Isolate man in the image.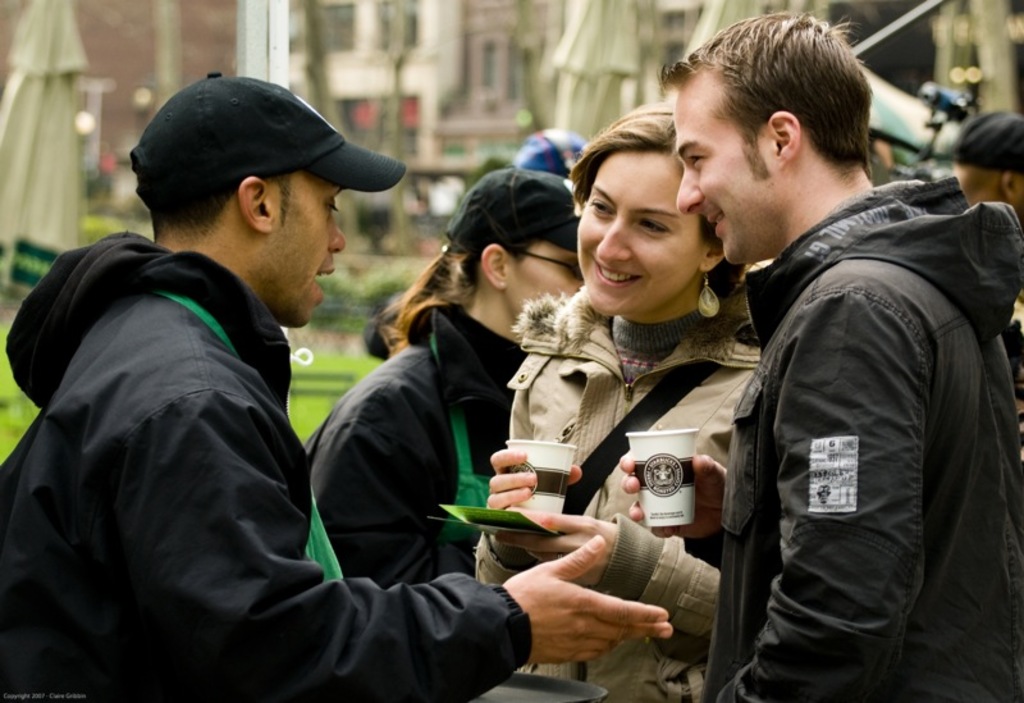
Isolated region: [618,6,1023,702].
